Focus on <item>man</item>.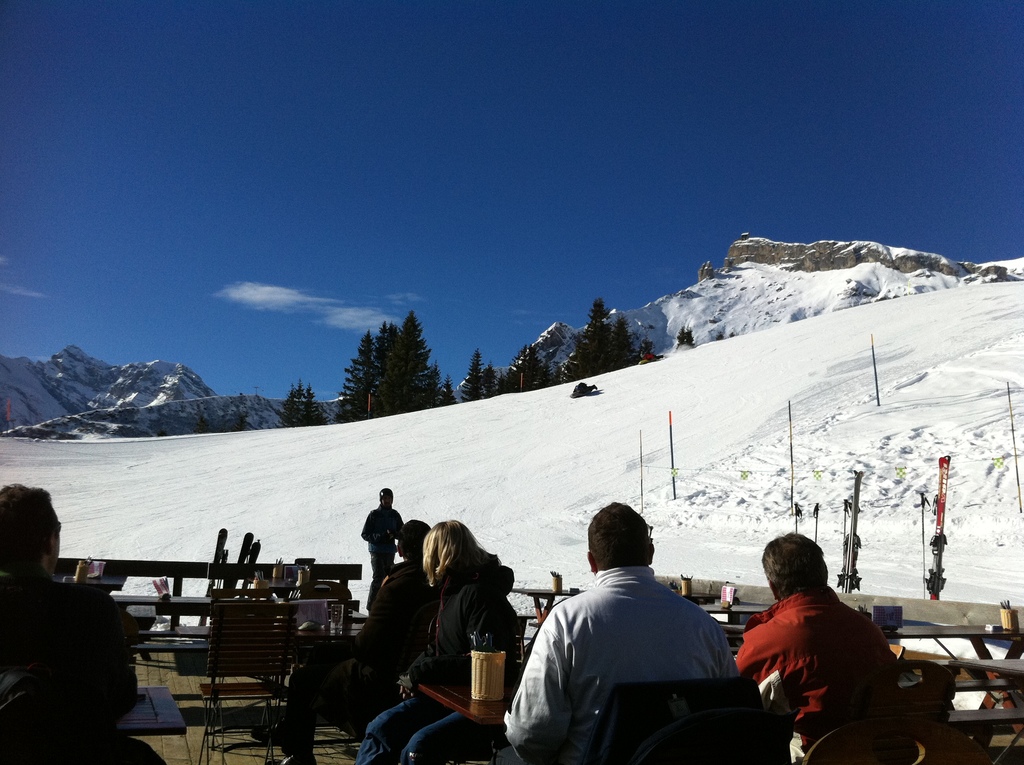
Focused at 254, 517, 432, 764.
